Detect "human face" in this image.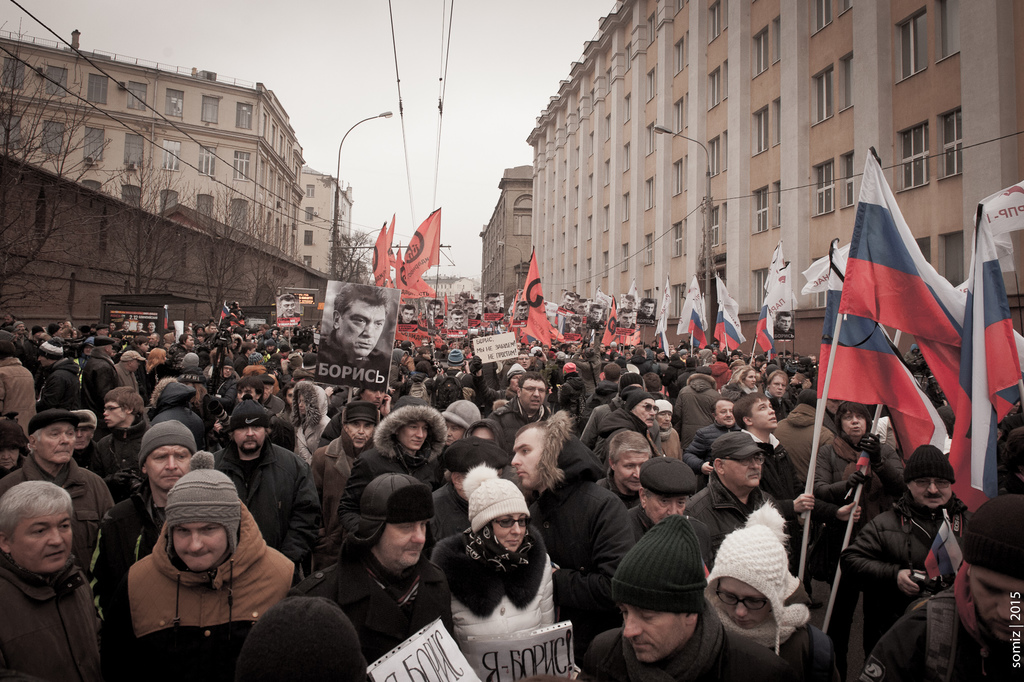
Detection: x1=776 y1=314 x2=791 y2=334.
